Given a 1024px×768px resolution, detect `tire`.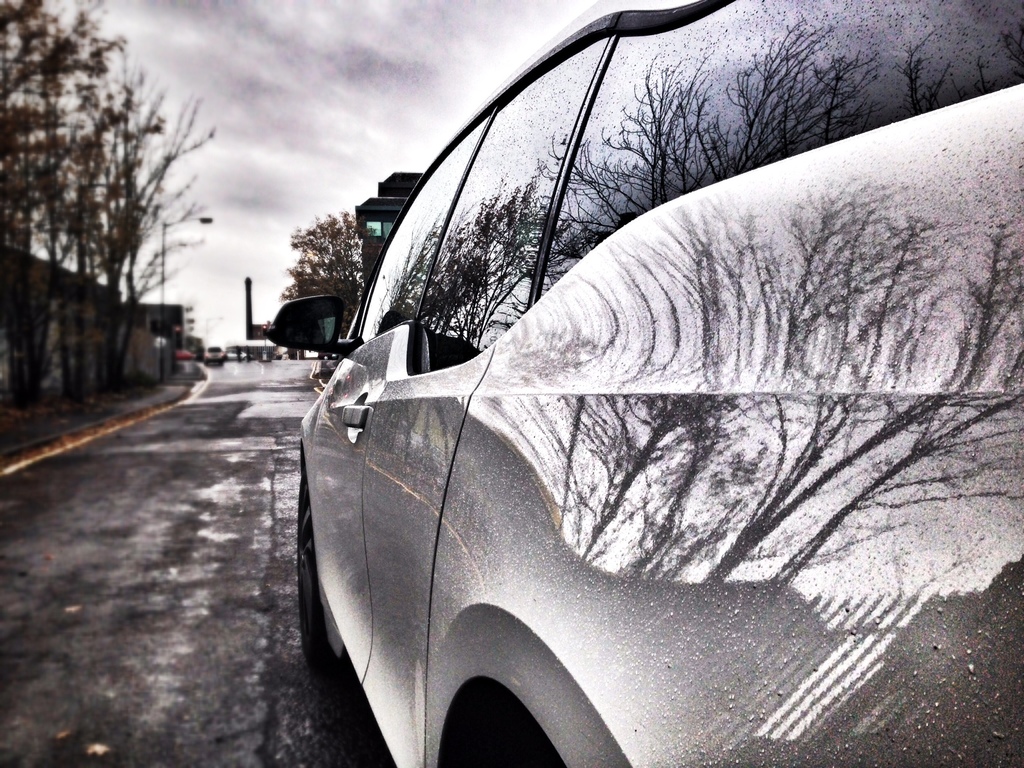
crop(289, 470, 346, 701).
